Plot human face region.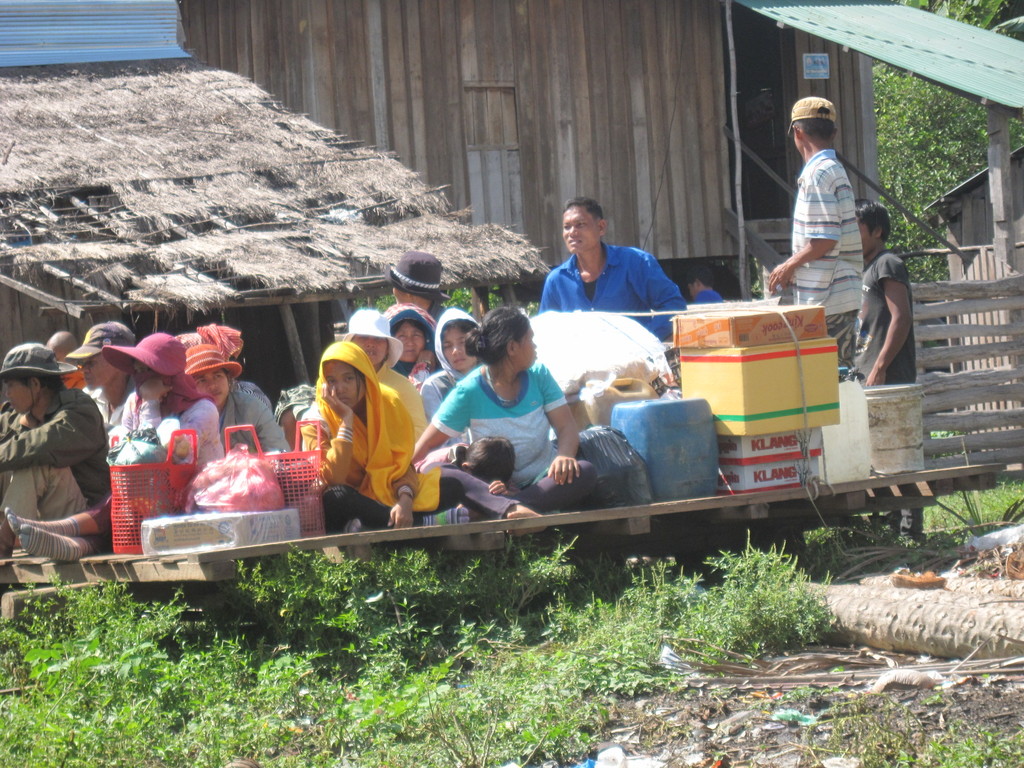
Plotted at region(5, 374, 38, 415).
